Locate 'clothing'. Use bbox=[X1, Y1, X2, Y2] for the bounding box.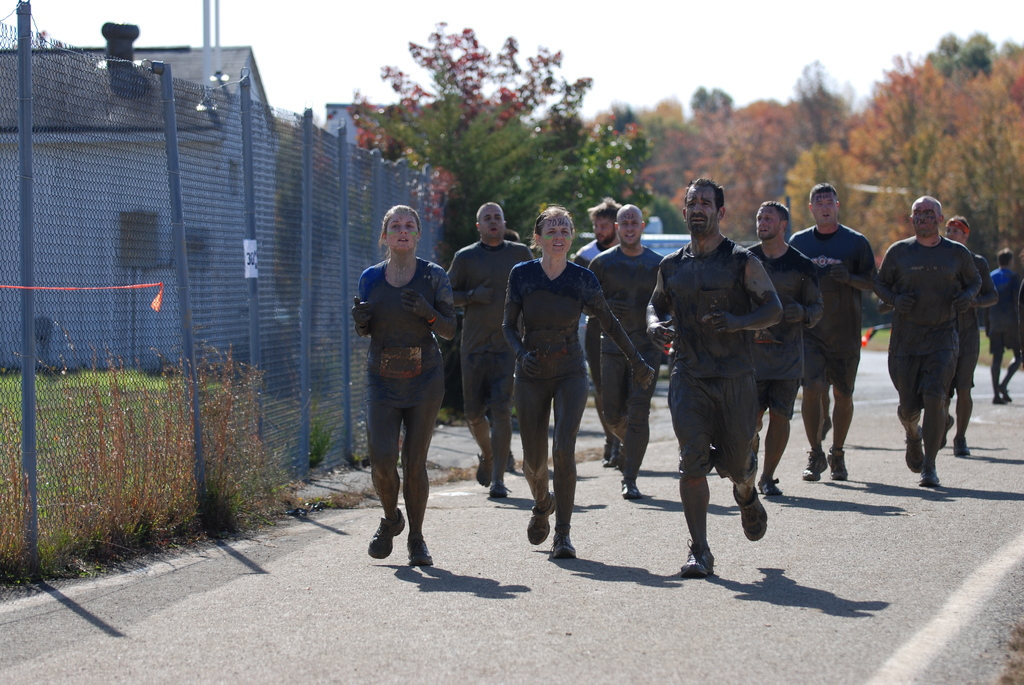
bbox=[984, 266, 1023, 352].
